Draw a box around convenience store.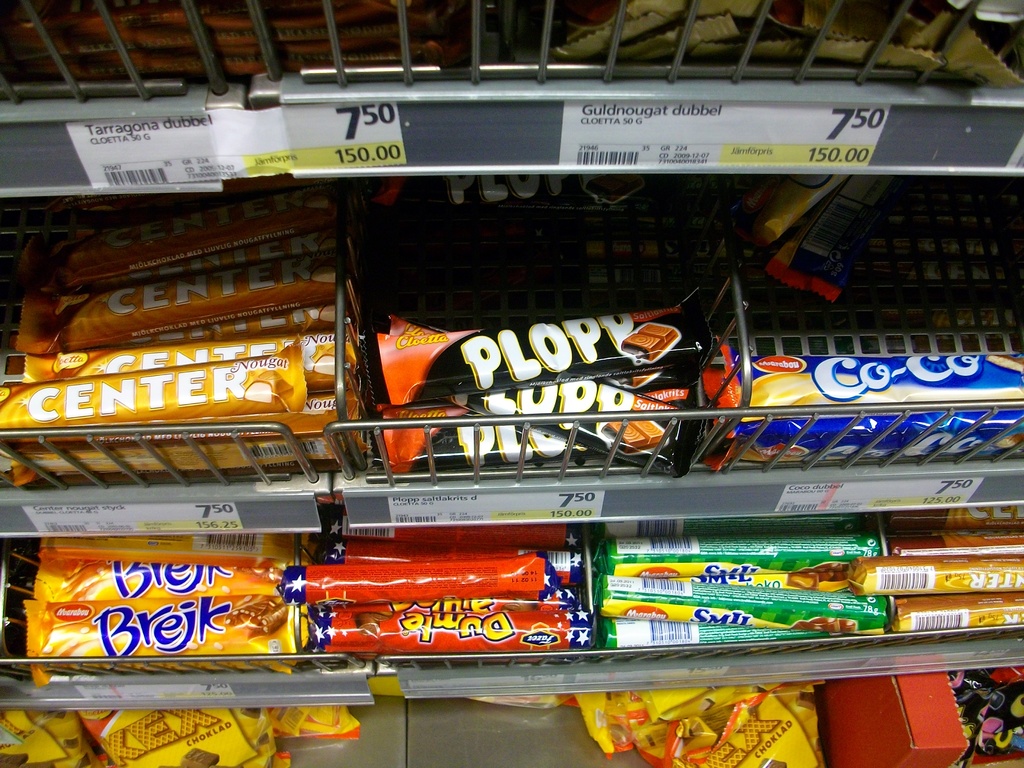
0:67:984:767.
